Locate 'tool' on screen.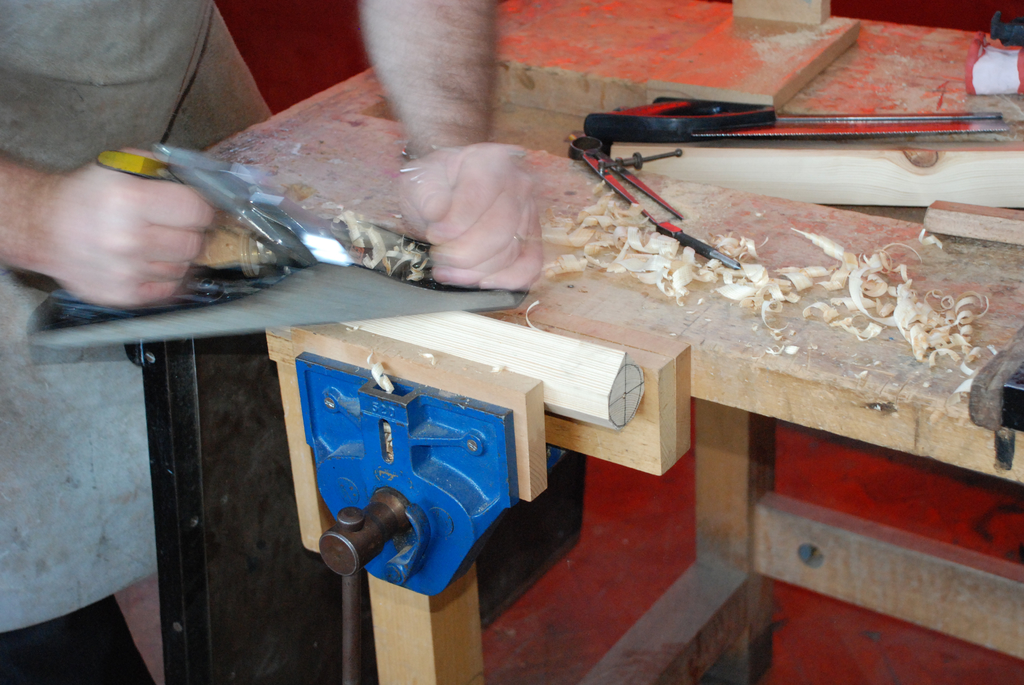
On screen at detection(20, 141, 530, 349).
